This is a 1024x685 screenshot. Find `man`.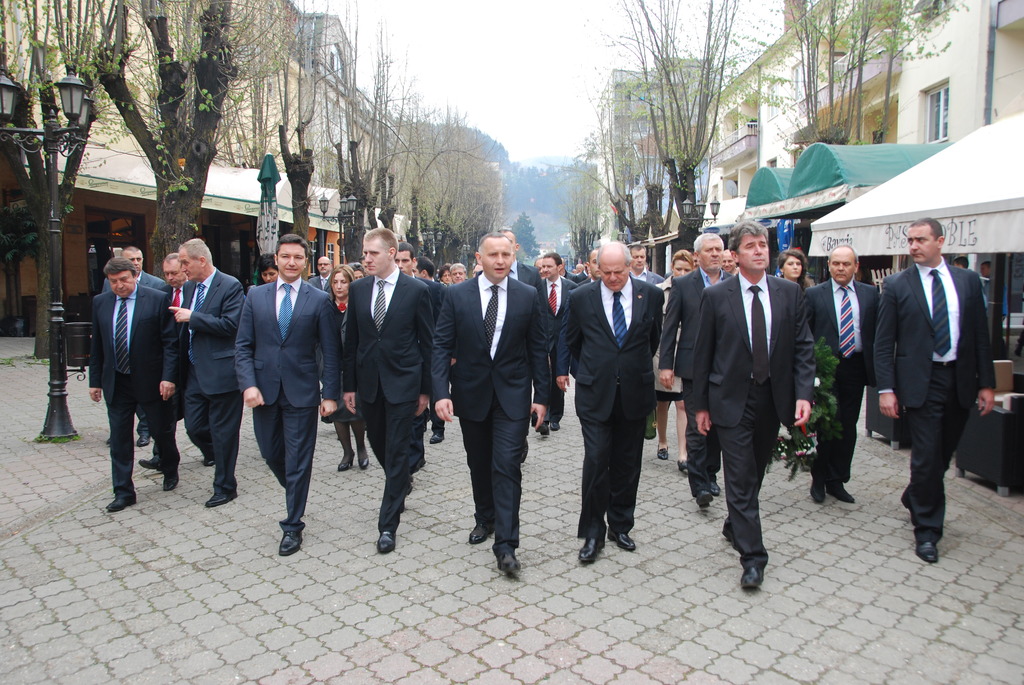
Bounding box: [304,253,340,397].
